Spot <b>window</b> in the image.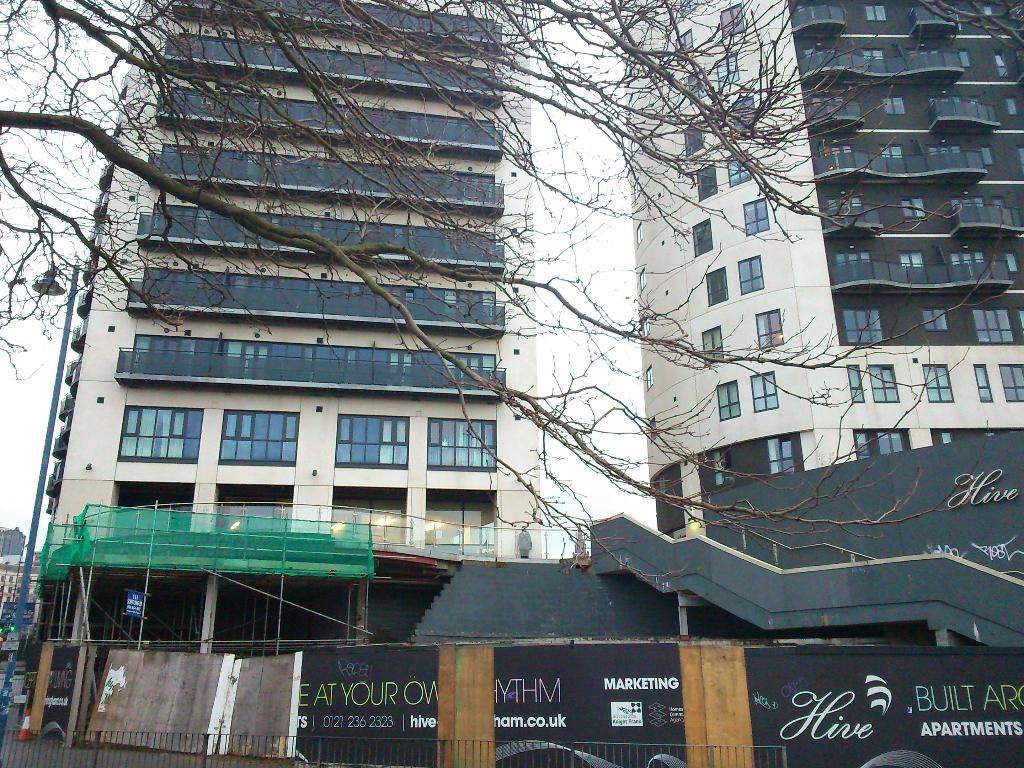
<b>window</b> found at (x1=1007, y1=99, x2=1020, y2=118).
